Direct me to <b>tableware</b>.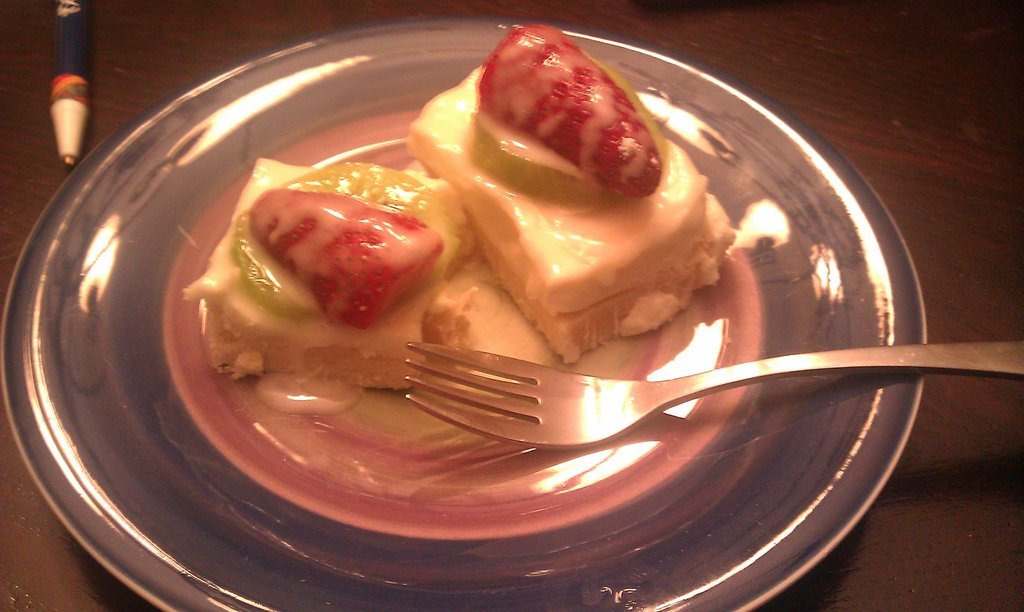
Direction: bbox(50, 48, 915, 565).
